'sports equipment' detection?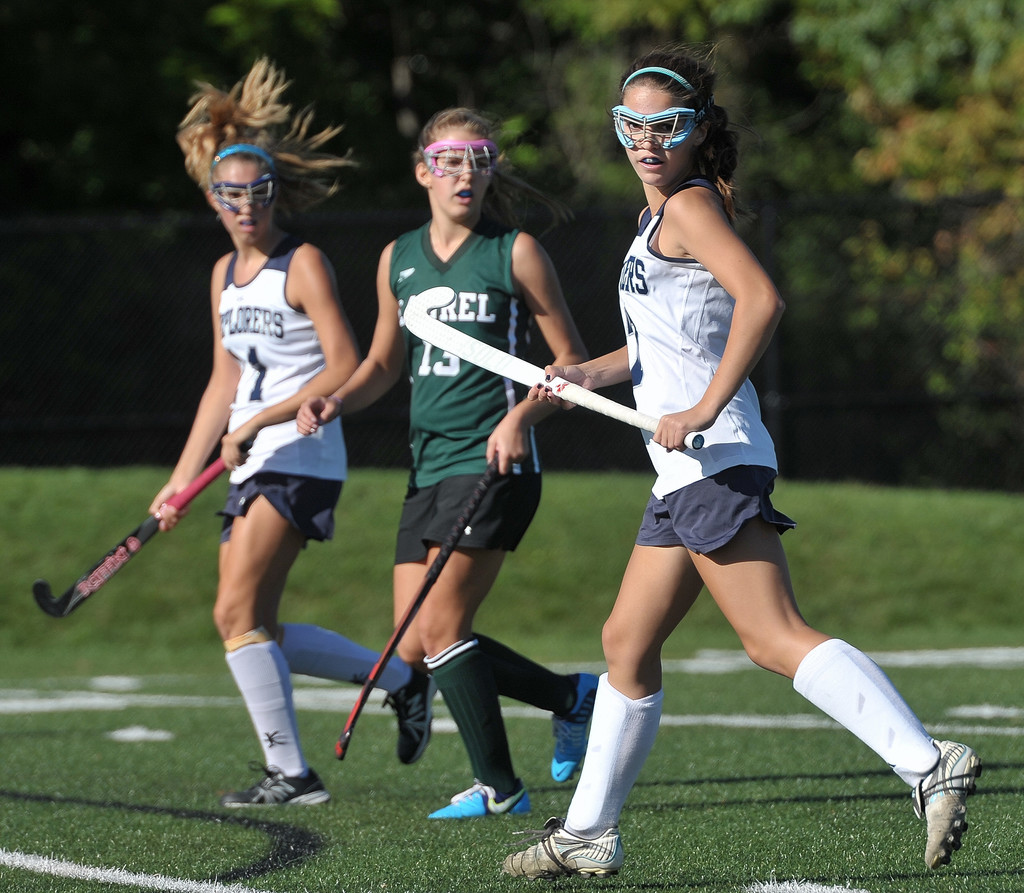
<box>429,776,531,817</box>
